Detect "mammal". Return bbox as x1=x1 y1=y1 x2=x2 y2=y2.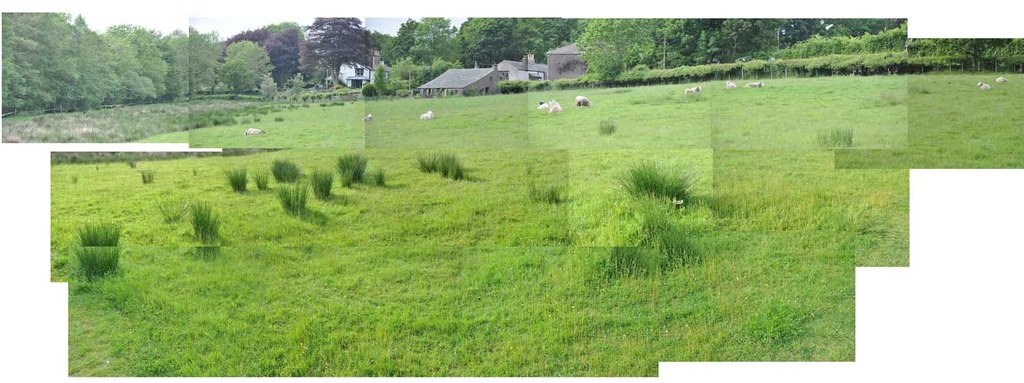
x1=576 y1=95 x2=591 y2=108.
